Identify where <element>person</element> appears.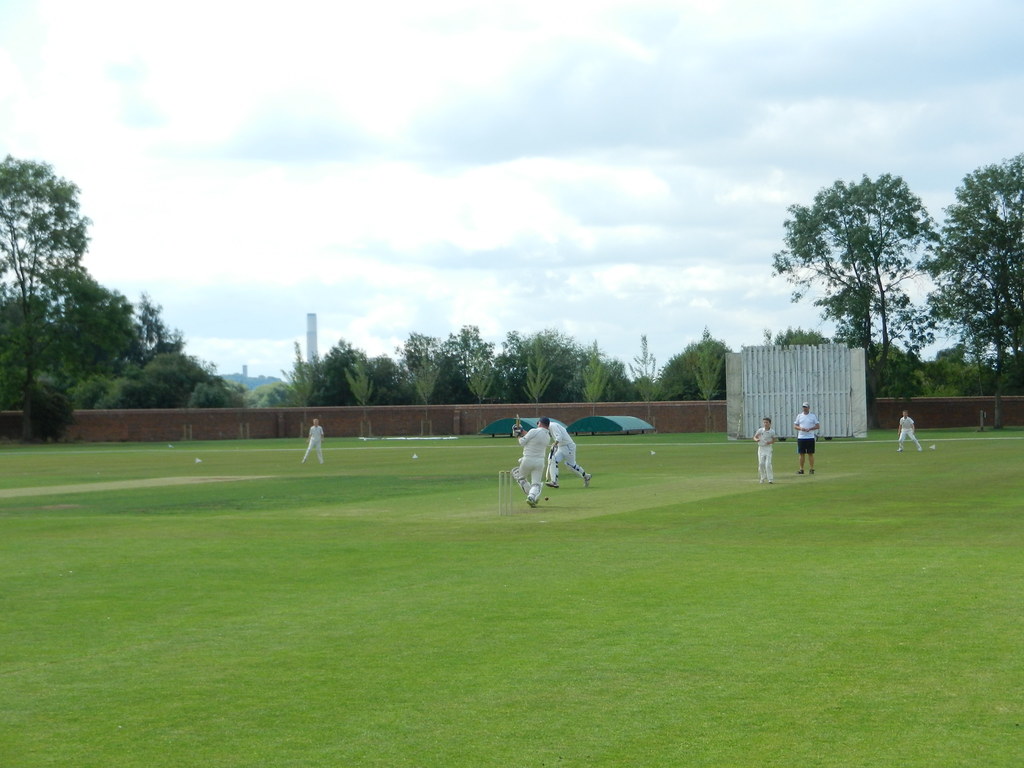
Appears at region(539, 422, 593, 488).
